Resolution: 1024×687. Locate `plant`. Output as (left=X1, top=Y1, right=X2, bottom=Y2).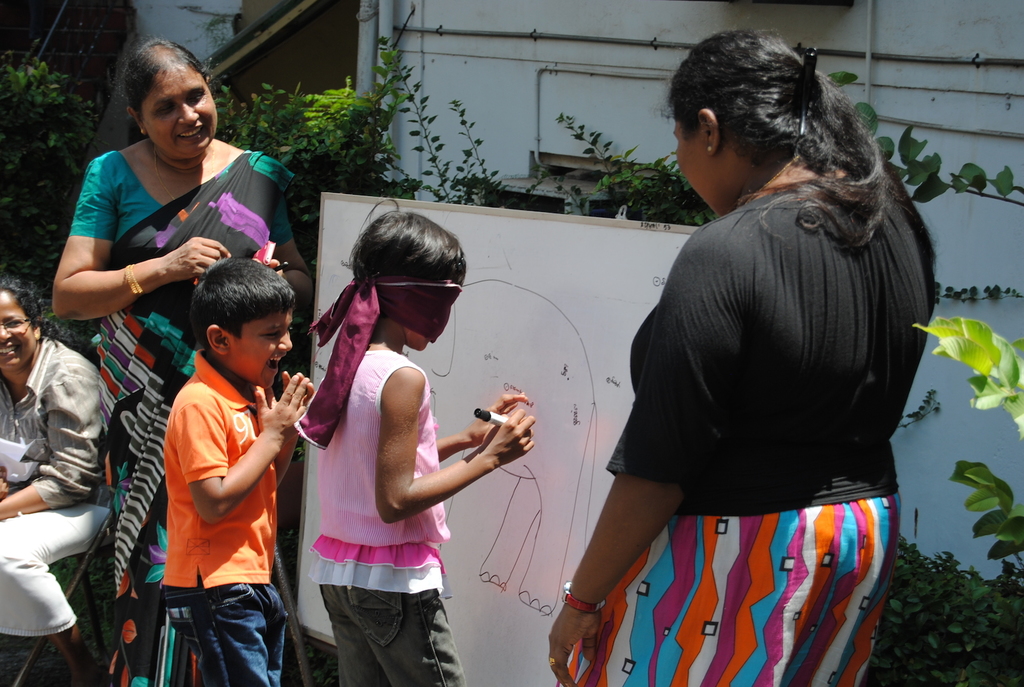
(left=860, top=537, right=1023, bottom=686).
